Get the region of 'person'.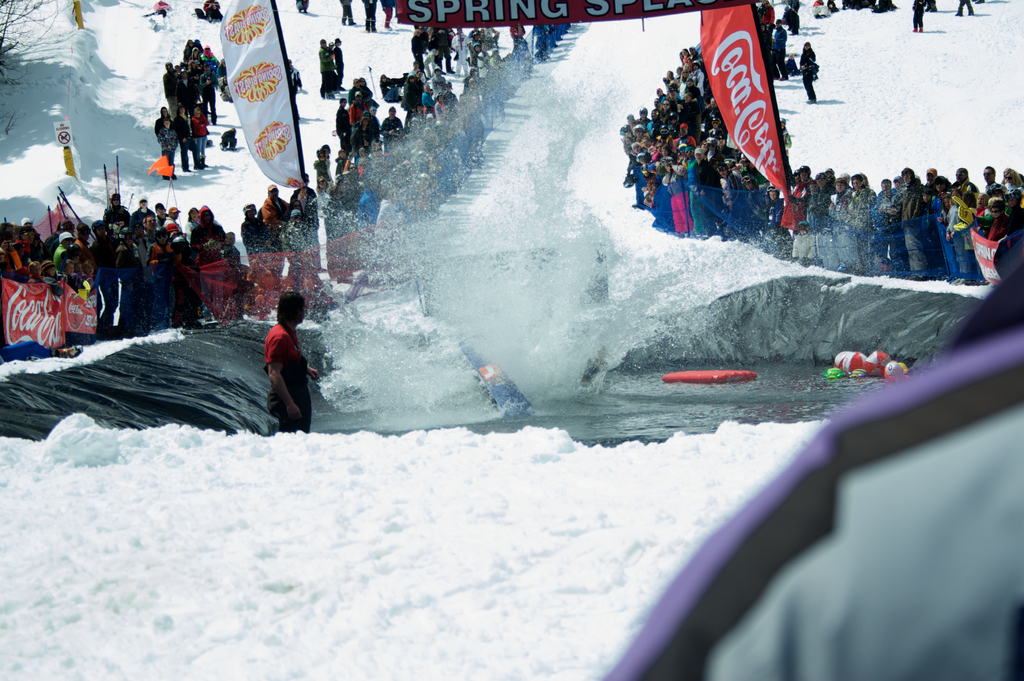
330, 36, 344, 88.
